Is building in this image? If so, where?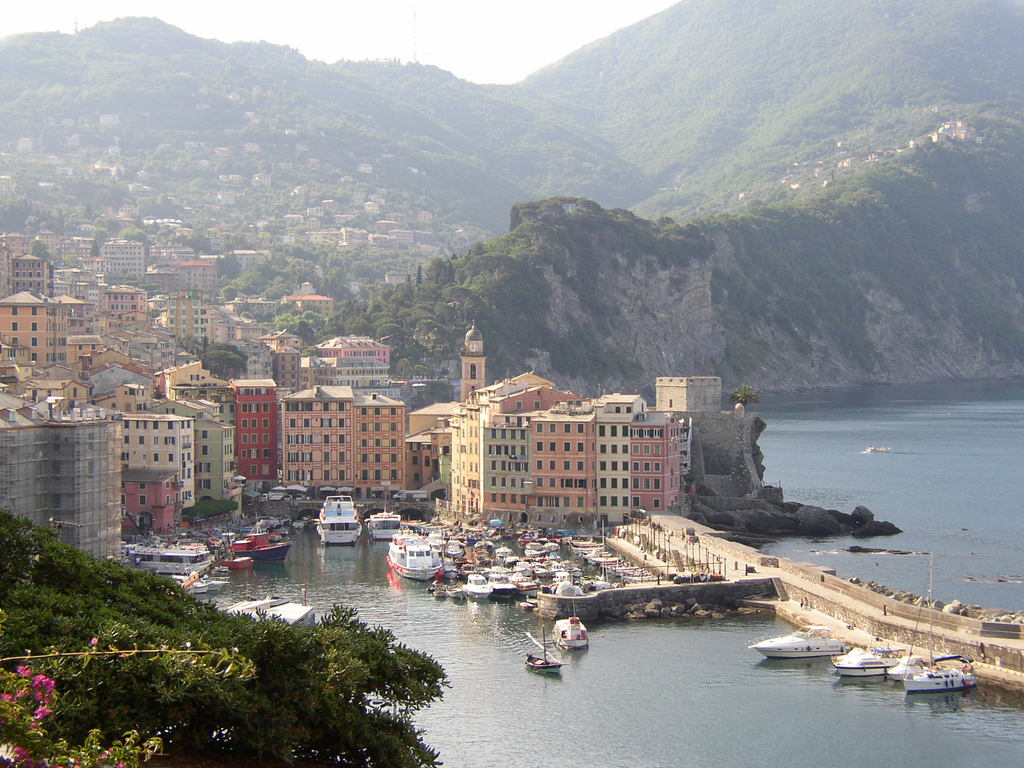
Yes, at (166,301,260,344).
